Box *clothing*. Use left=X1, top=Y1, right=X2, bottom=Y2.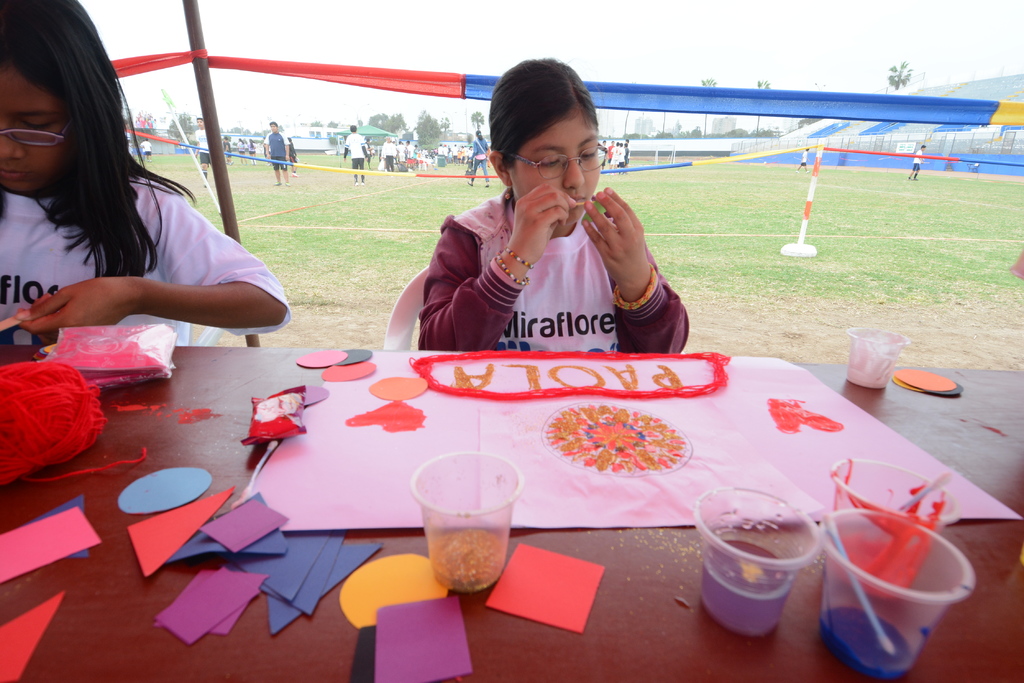
left=610, top=144, right=622, bottom=165.
